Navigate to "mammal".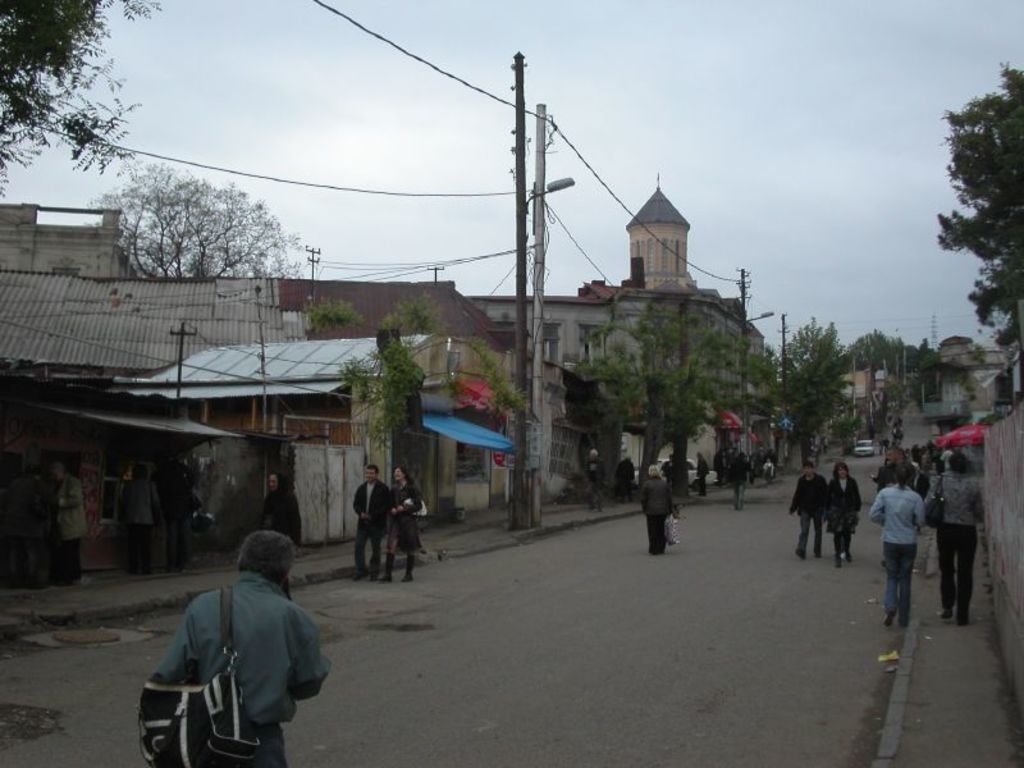
Navigation target: Rect(941, 448, 954, 470).
